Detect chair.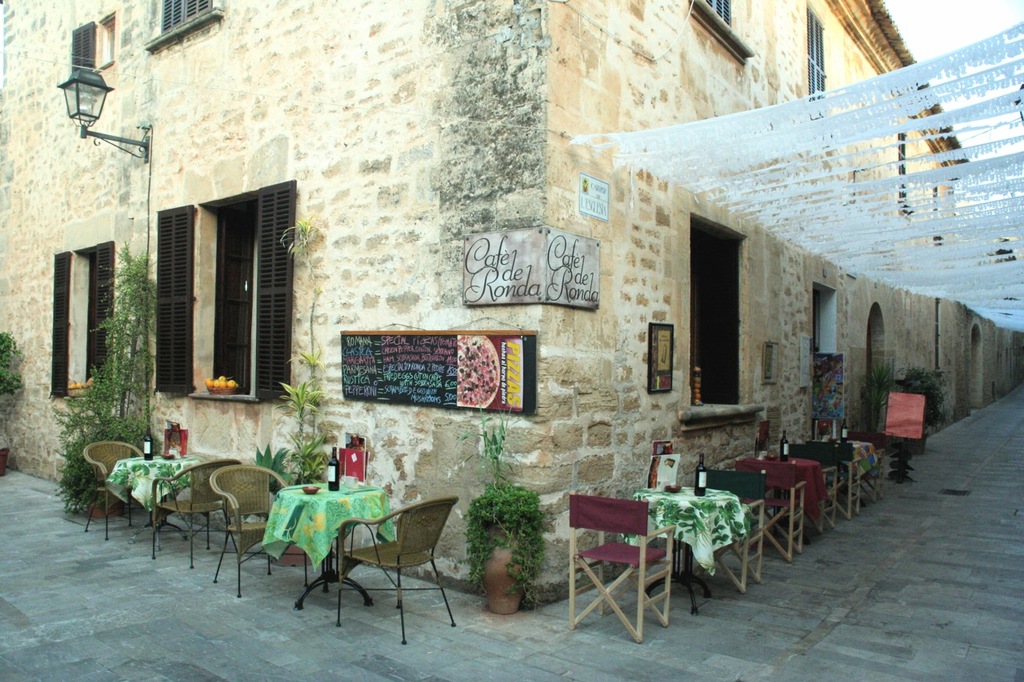
Detected at 842, 430, 884, 504.
